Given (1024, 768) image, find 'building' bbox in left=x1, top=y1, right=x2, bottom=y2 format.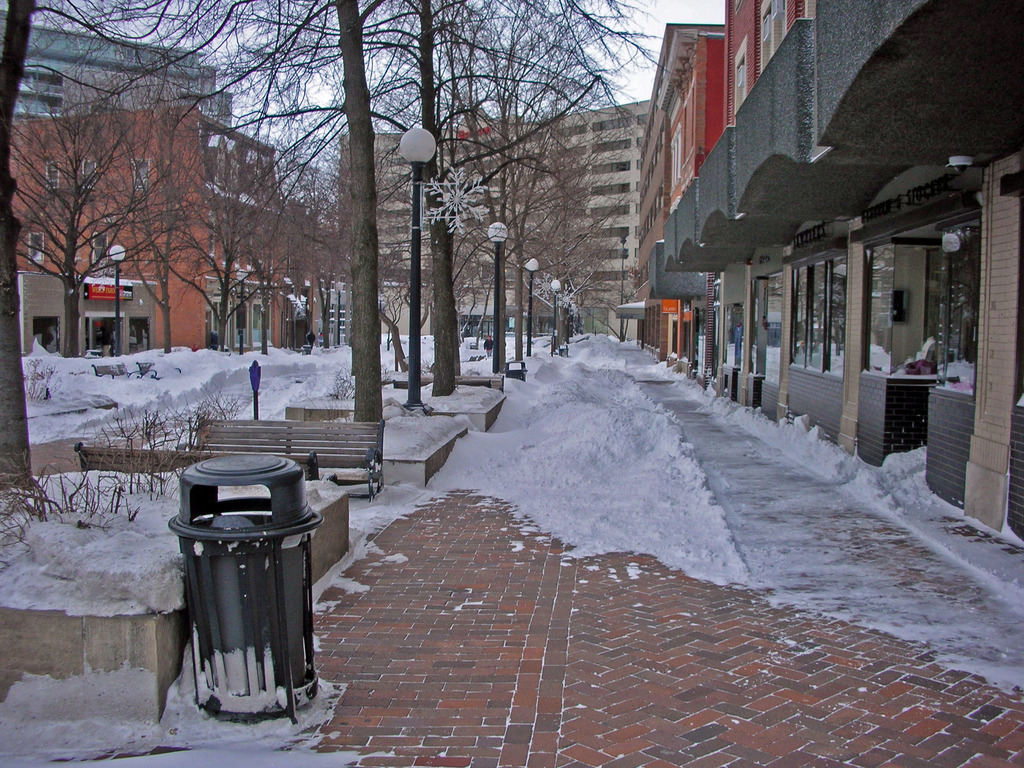
left=717, top=0, right=1023, bottom=543.
